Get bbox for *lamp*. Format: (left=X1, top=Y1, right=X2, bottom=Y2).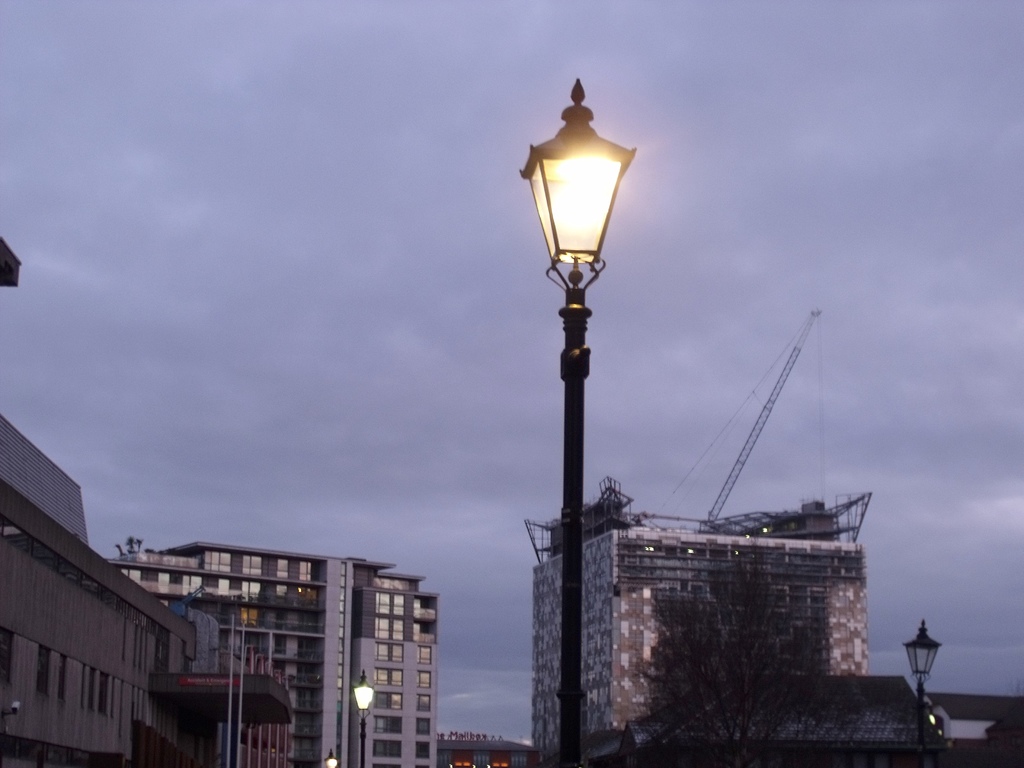
(left=352, top=670, right=373, bottom=714).
